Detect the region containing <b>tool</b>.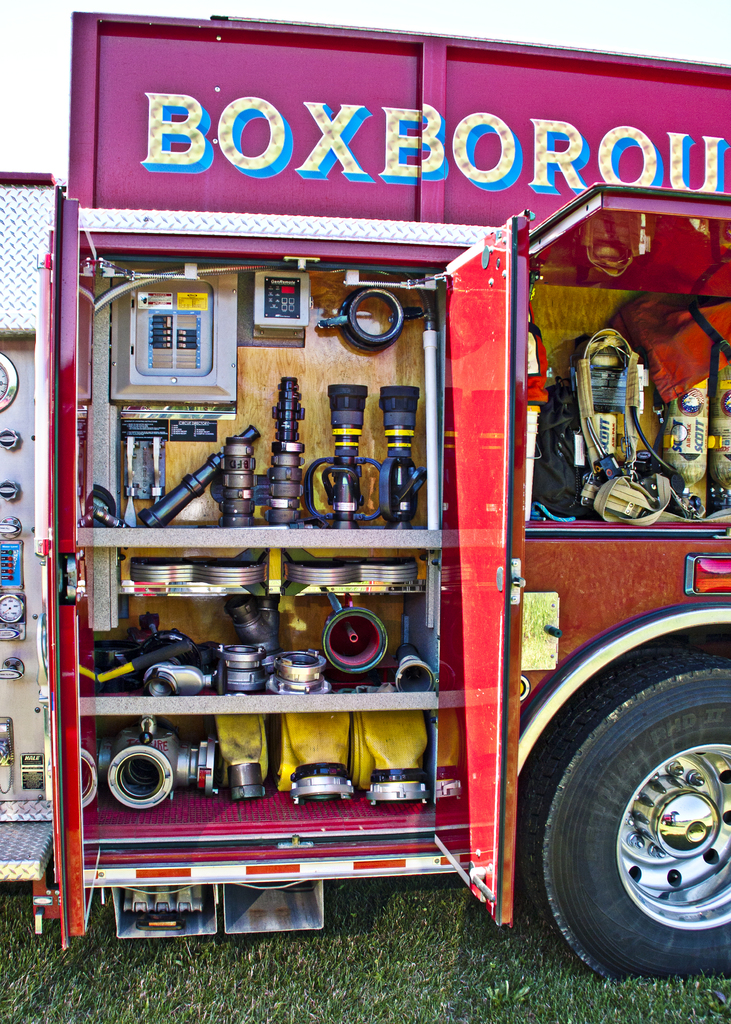
<region>303, 290, 426, 346</region>.
